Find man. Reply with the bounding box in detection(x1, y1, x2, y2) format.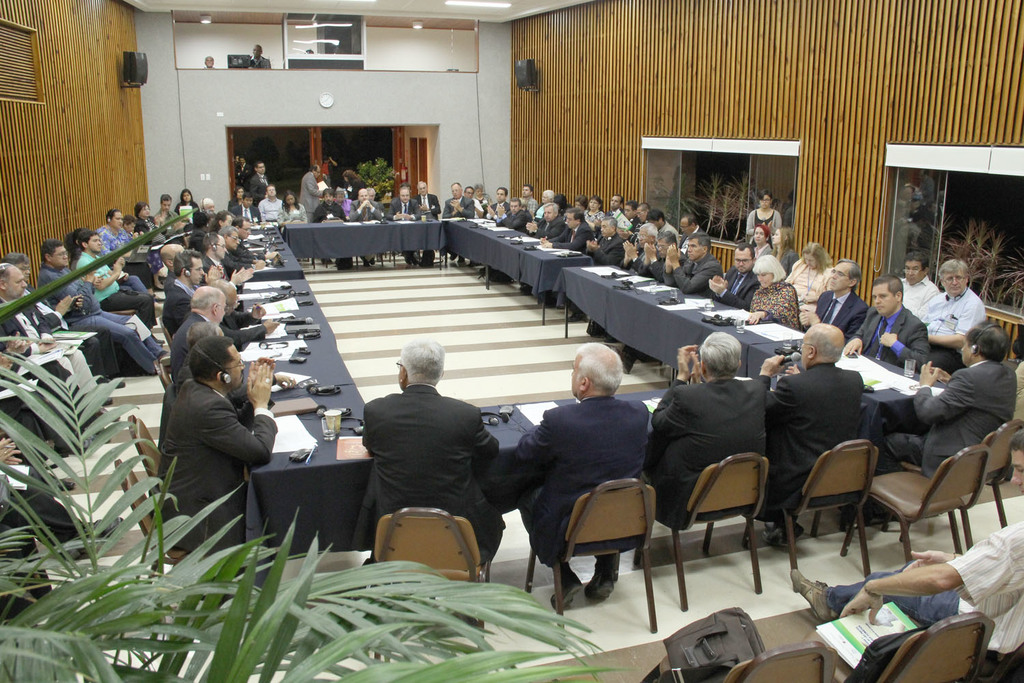
detection(703, 244, 761, 311).
